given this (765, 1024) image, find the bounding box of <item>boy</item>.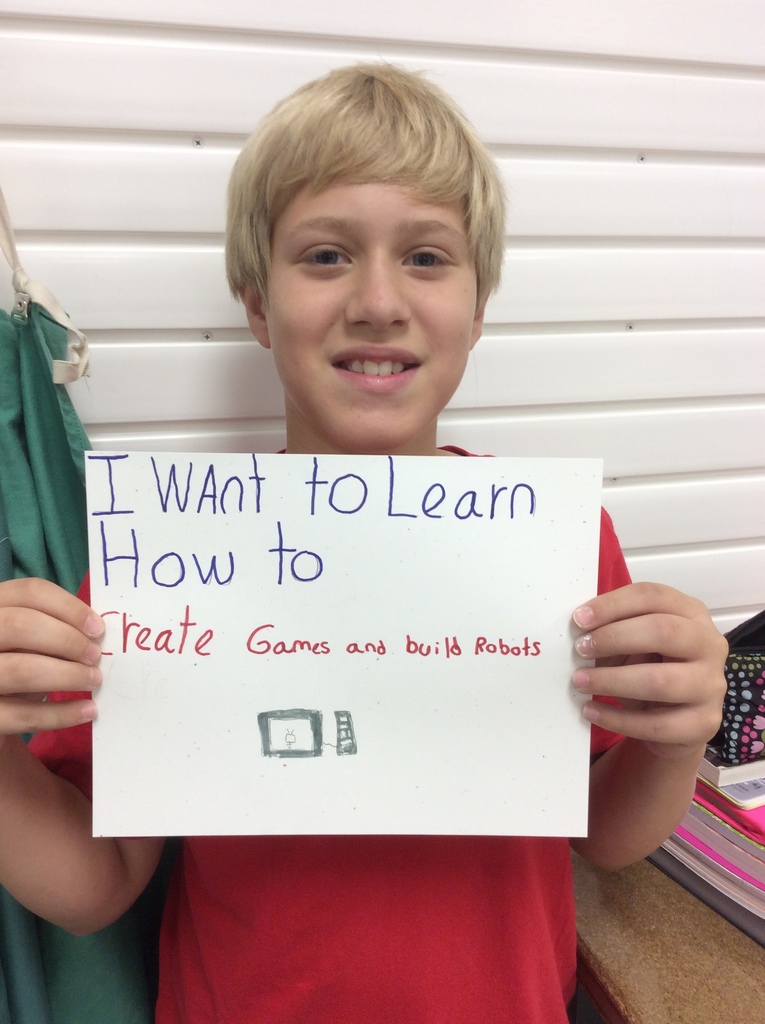
box=[0, 36, 725, 1023].
